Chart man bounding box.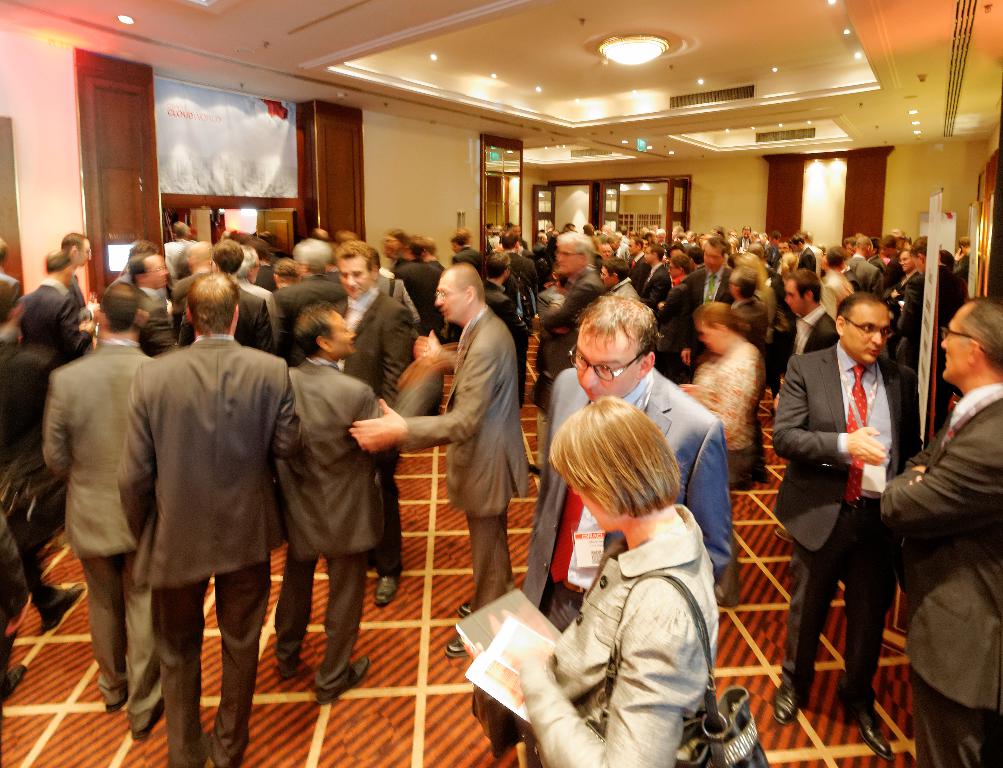
Charted: locate(787, 238, 814, 272).
